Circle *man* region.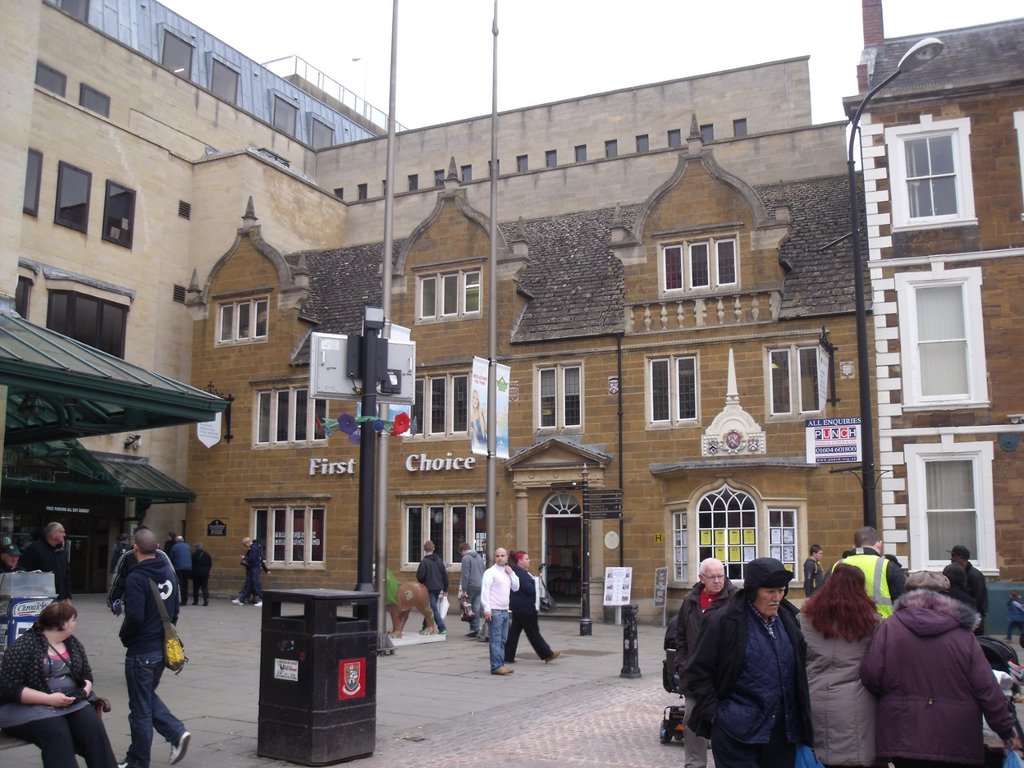
Region: (left=481, top=543, right=517, bottom=674).
